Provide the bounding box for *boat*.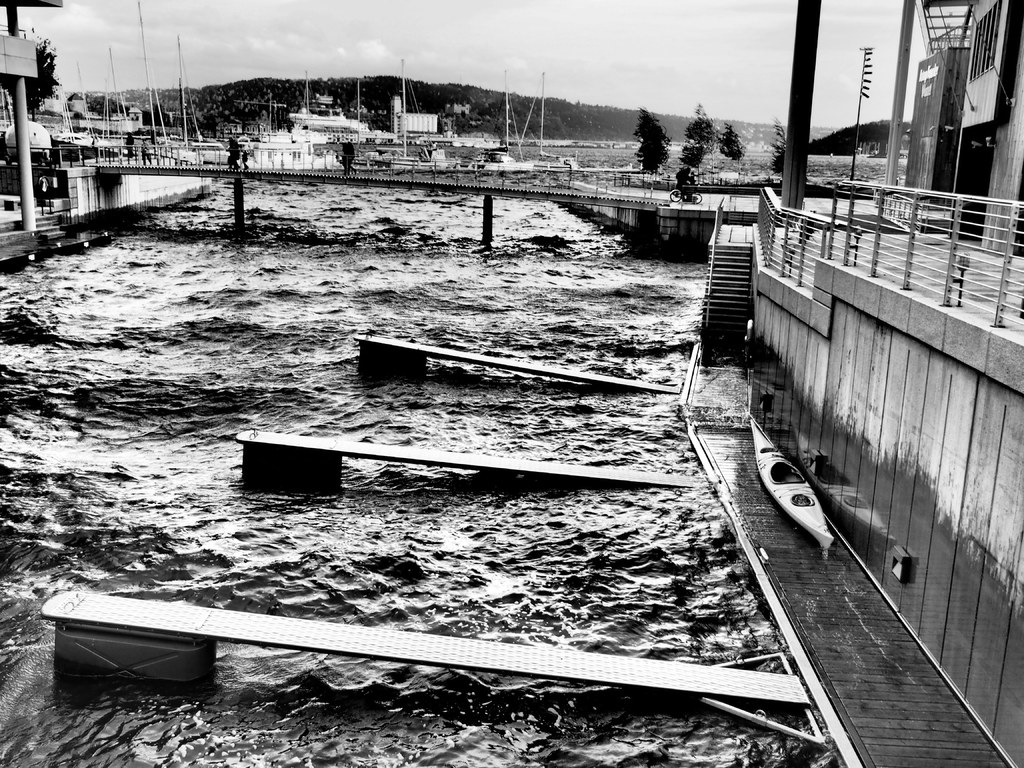
[749,414,833,551].
